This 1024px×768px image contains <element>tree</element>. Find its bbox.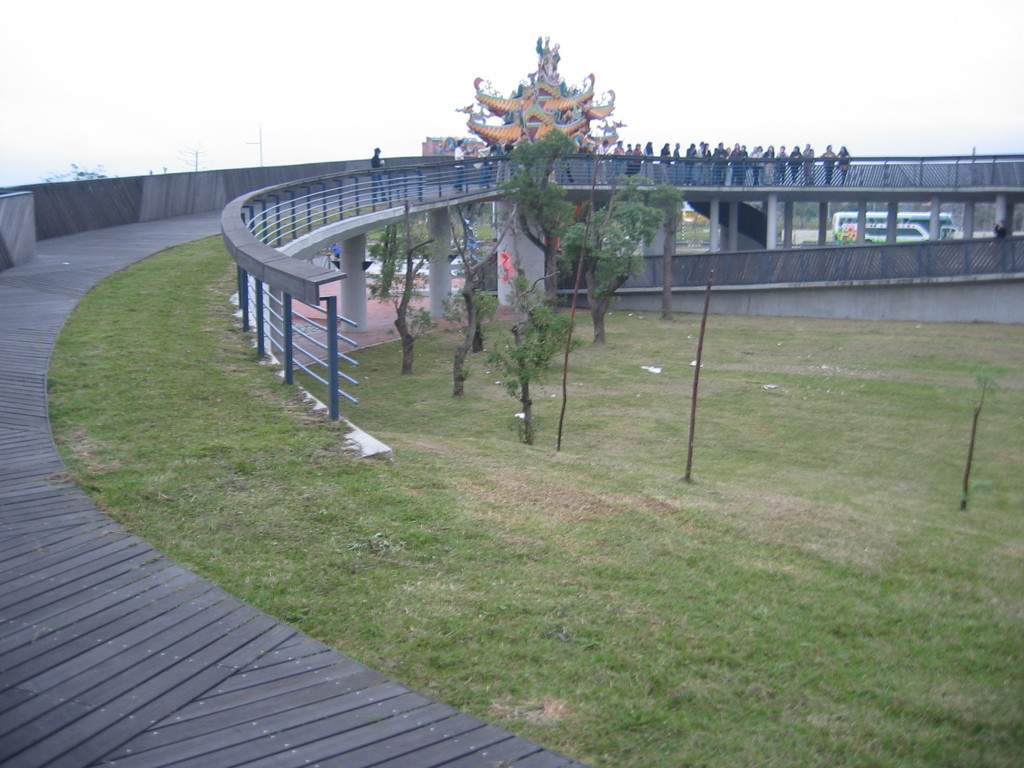
pyautogui.locateOnScreen(361, 220, 431, 368).
